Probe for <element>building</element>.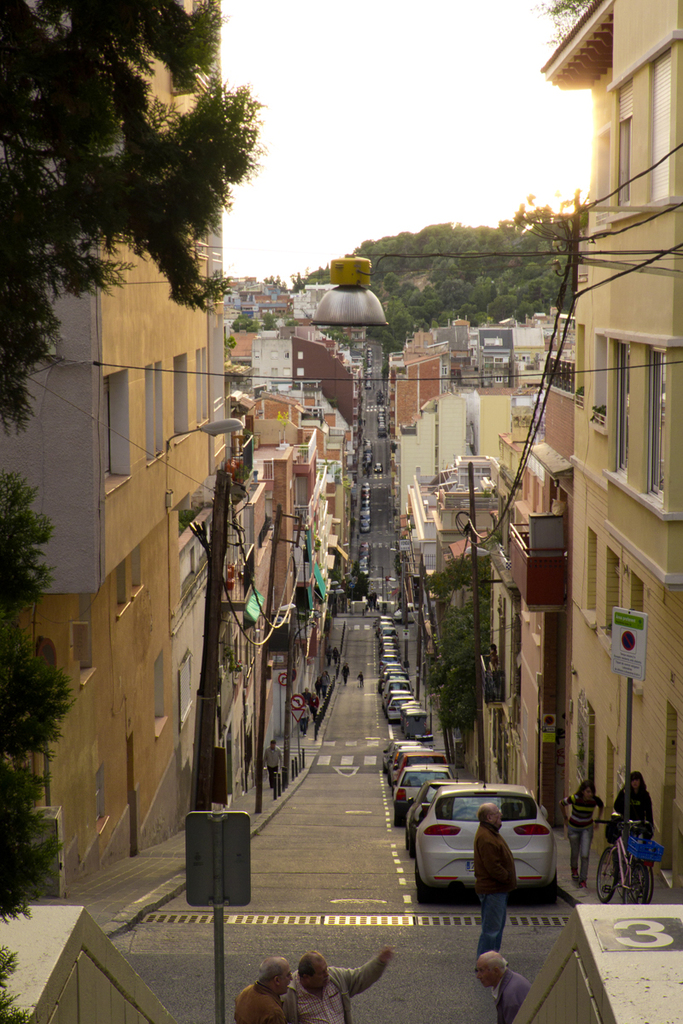
Probe result: Rect(536, 0, 682, 899).
